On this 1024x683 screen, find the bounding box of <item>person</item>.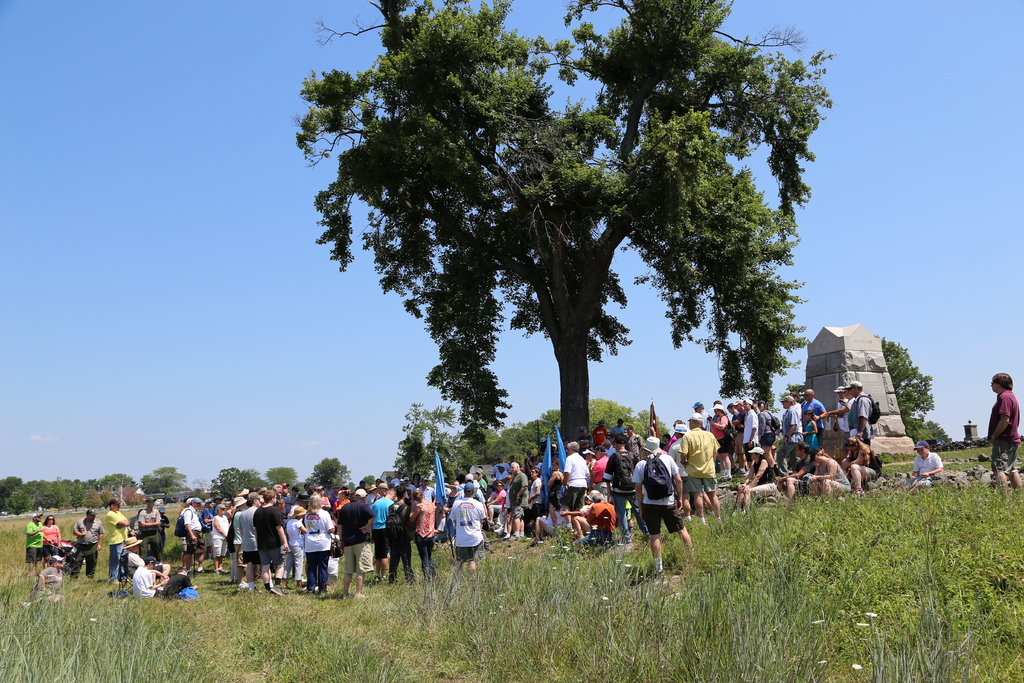
Bounding box: (x1=237, y1=493, x2=260, y2=577).
